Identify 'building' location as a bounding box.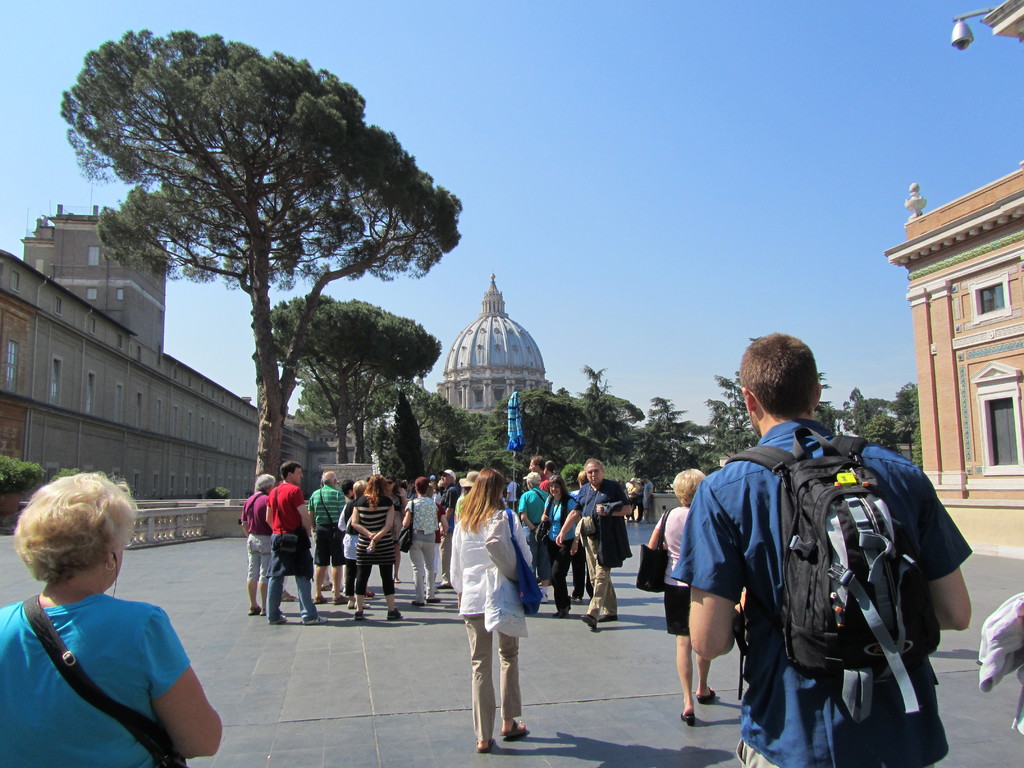
bbox(881, 0, 1023, 559).
